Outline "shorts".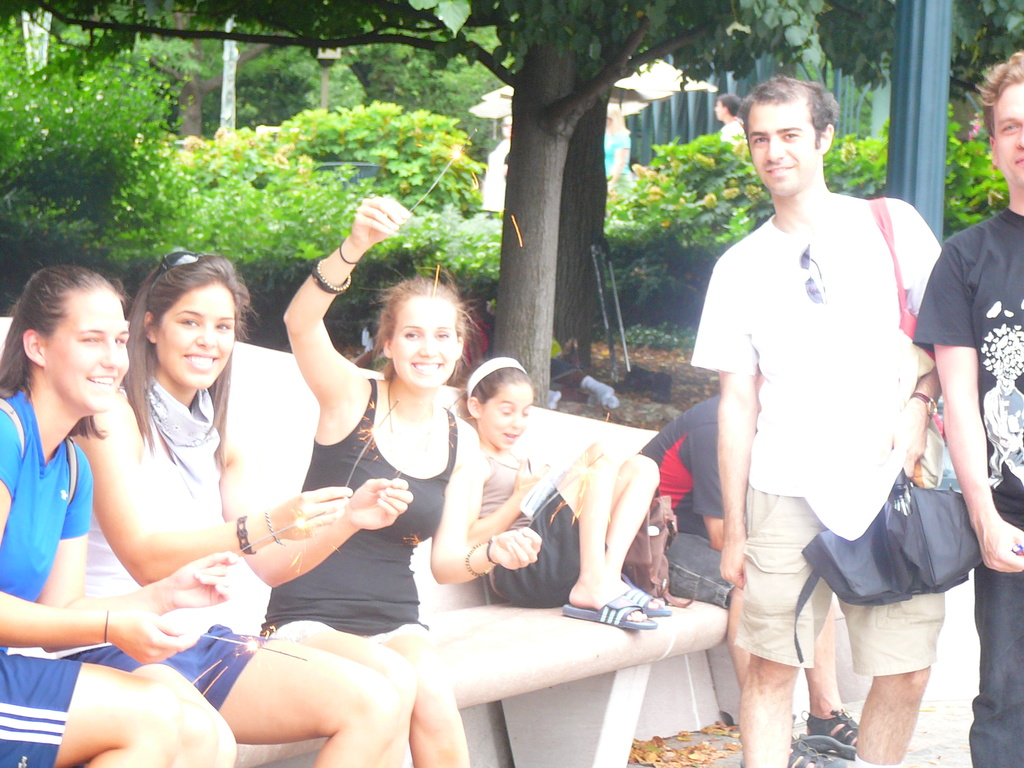
Outline: {"x1": 488, "y1": 483, "x2": 607, "y2": 611}.
